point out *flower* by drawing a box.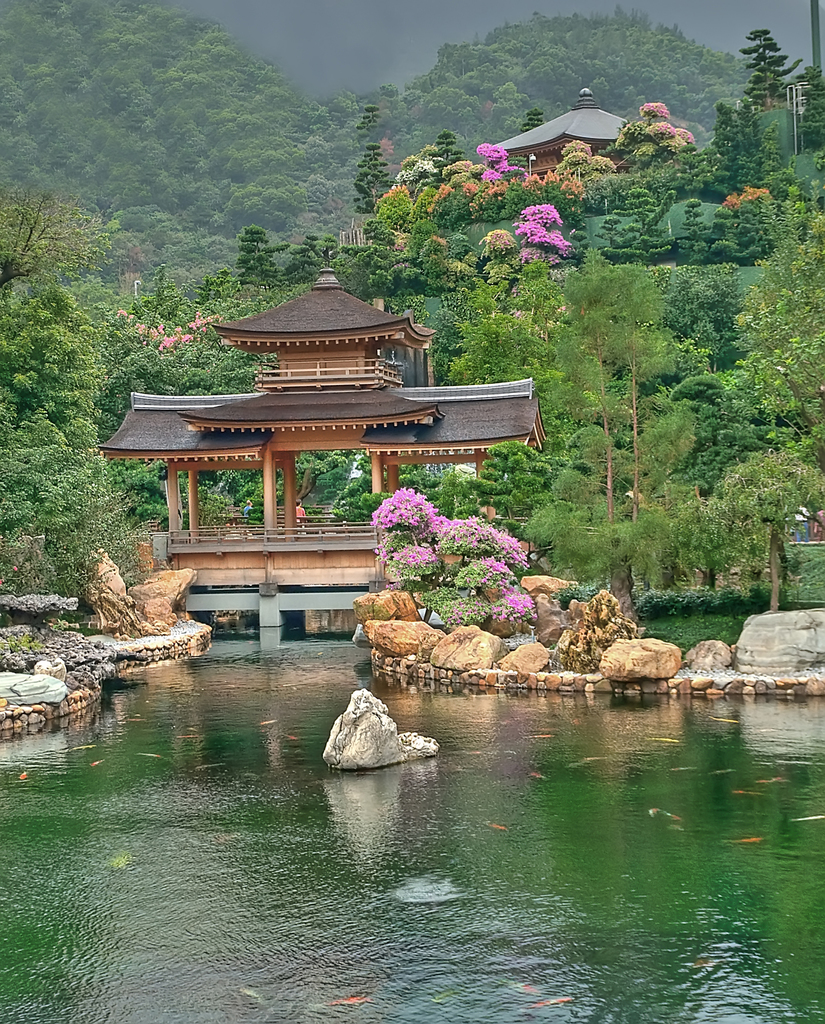
{"left": 503, "top": 579, "right": 515, "bottom": 604}.
